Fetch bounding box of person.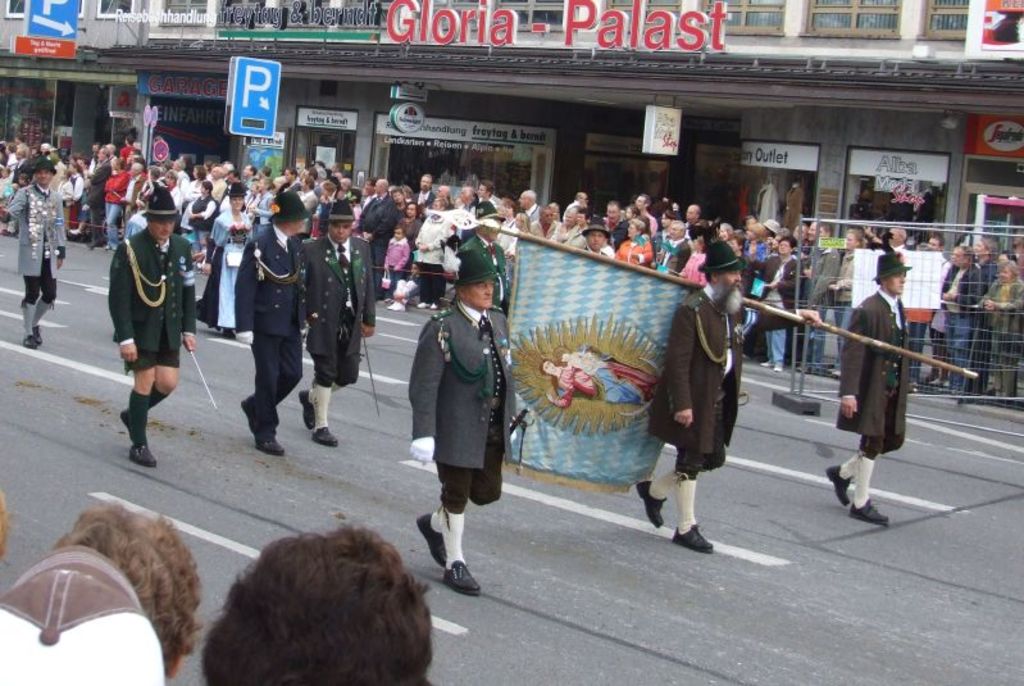
Bbox: x1=231 y1=192 x2=301 y2=455.
